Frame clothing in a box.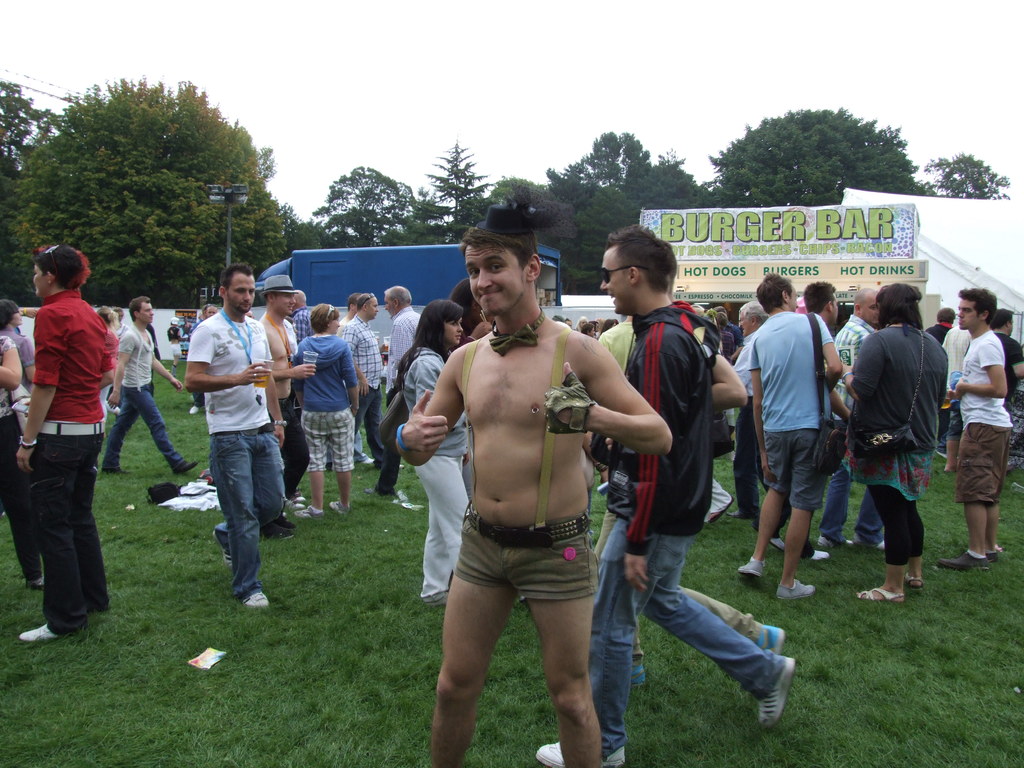
x1=390, y1=302, x2=422, y2=385.
